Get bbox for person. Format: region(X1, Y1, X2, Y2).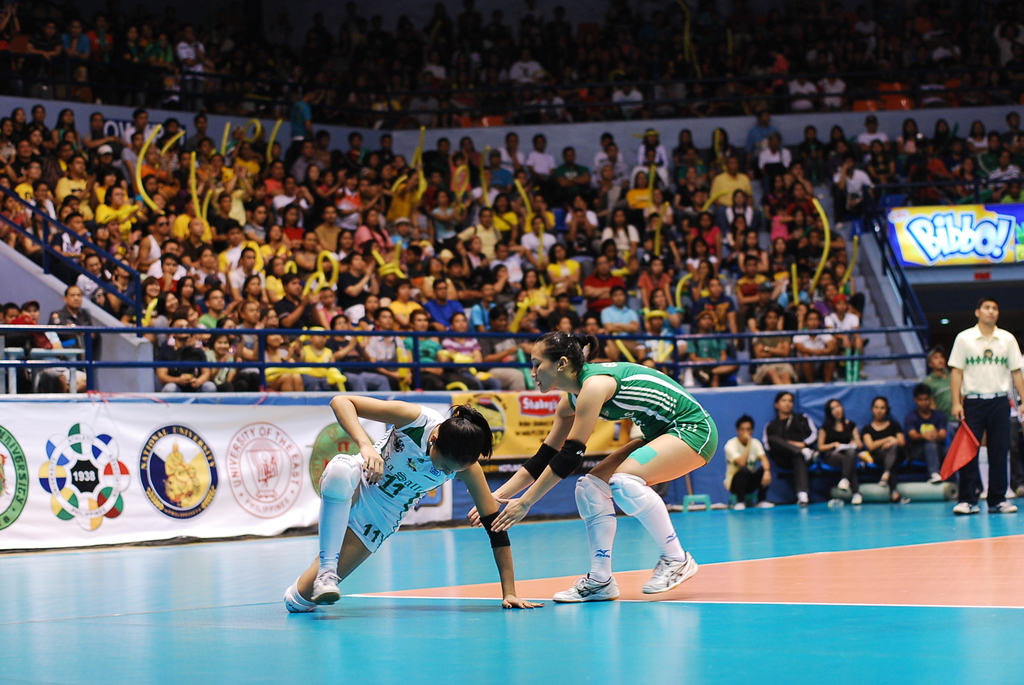
region(604, 212, 643, 260).
